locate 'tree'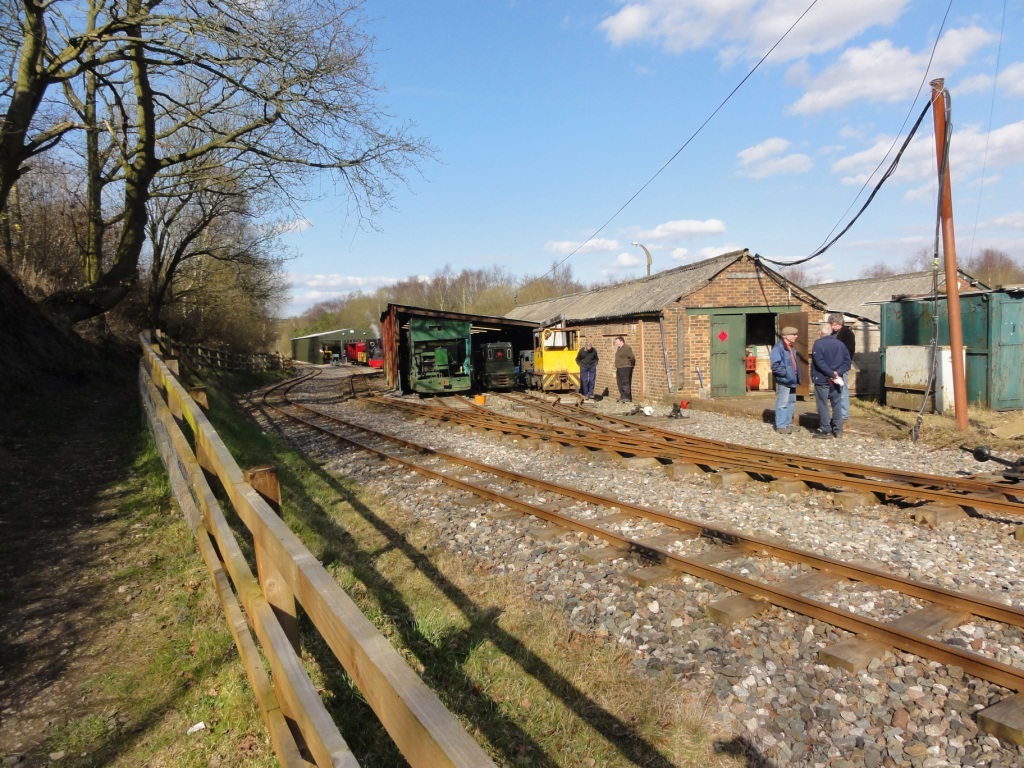
crop(911, 249, 960, 279)
